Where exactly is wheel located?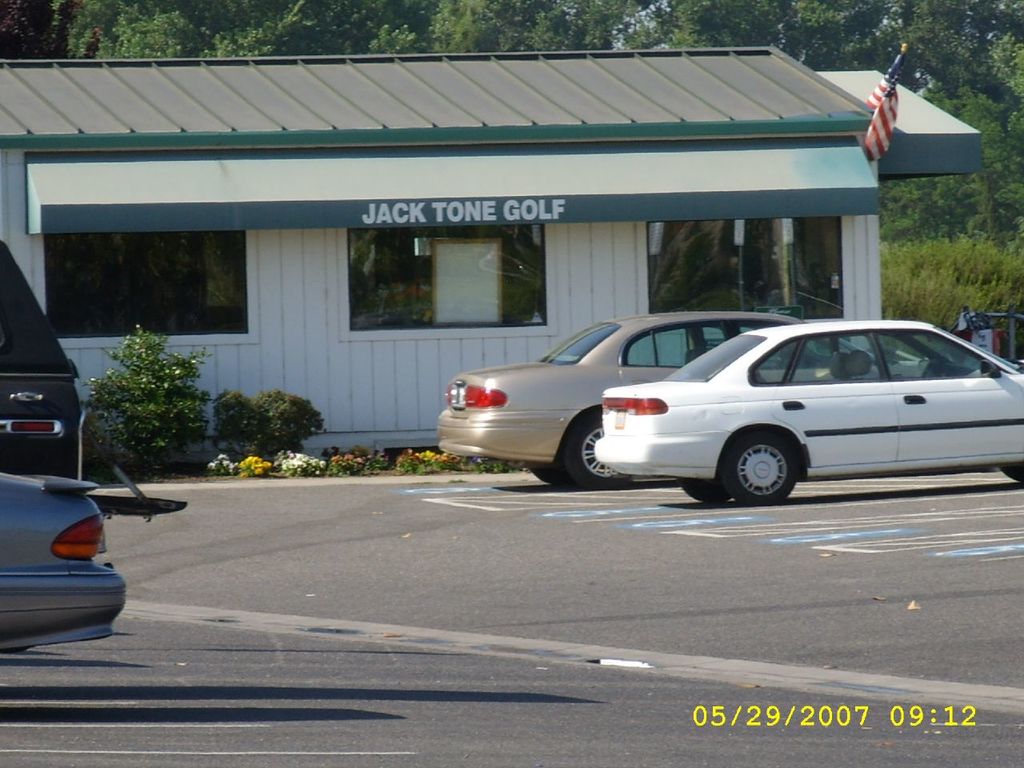
Its bounding box is 715:426:802:505.
